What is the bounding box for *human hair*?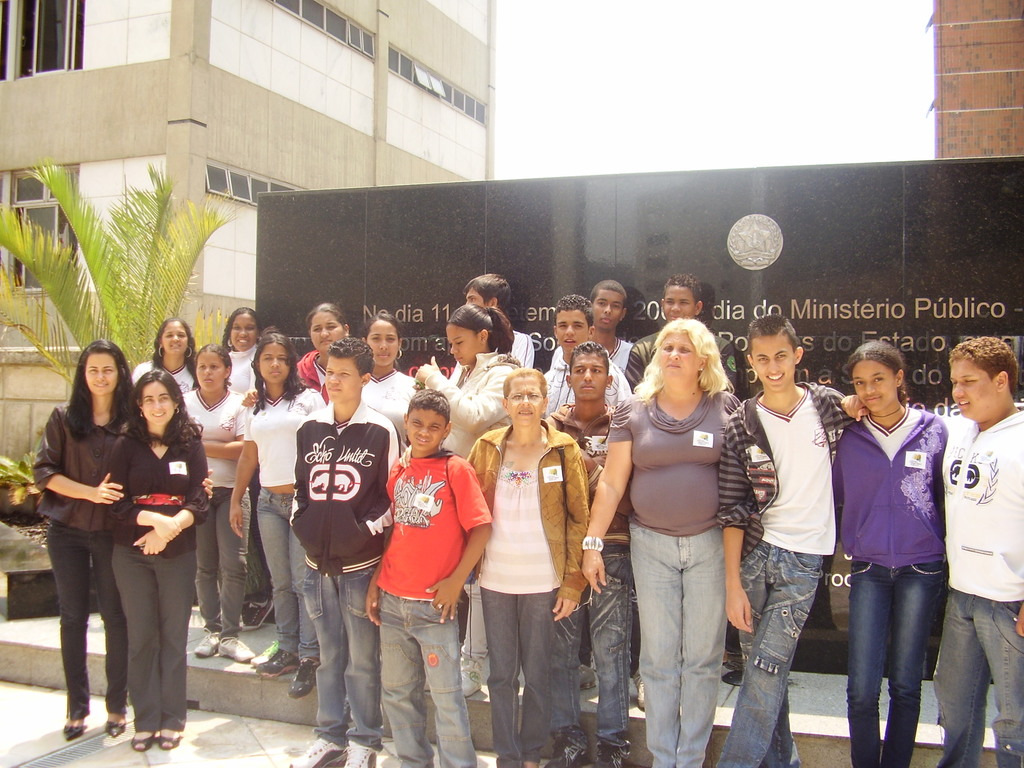
326/332/378/378.
